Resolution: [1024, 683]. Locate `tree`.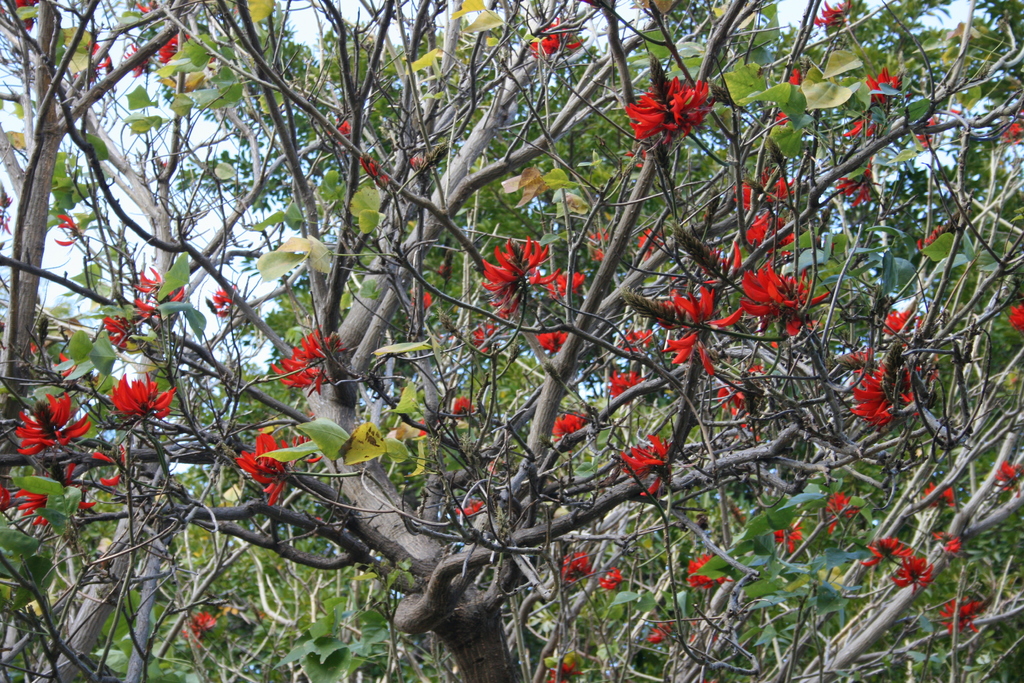
0/0/1023/682.
